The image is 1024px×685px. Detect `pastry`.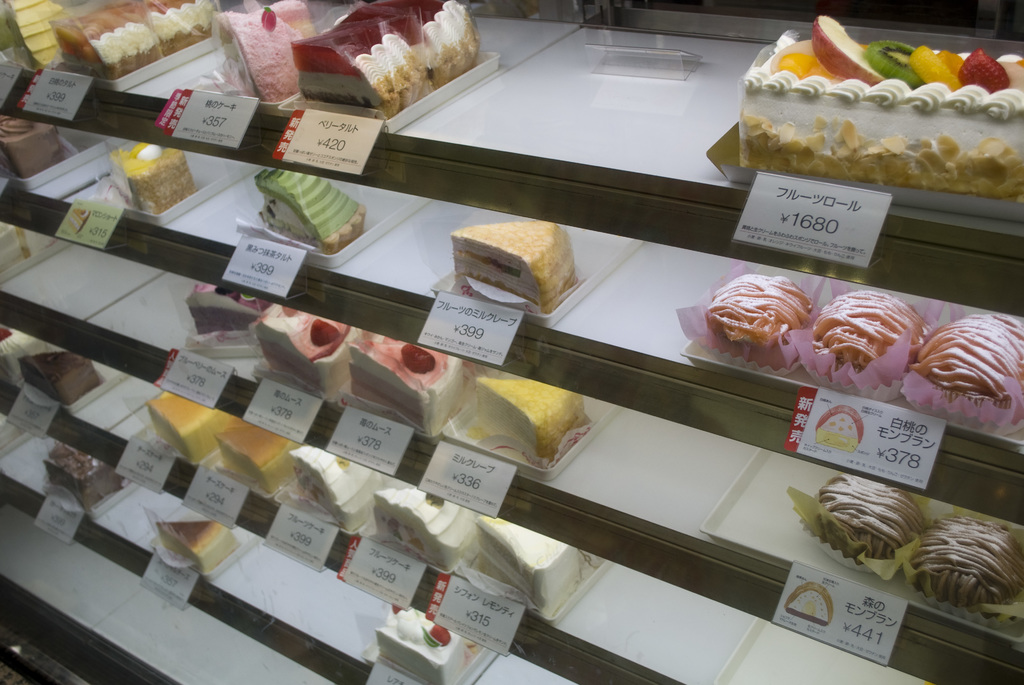
Detection: {"x1": 920, "y1": 517, "x2": 1023, "y2": 598}.
